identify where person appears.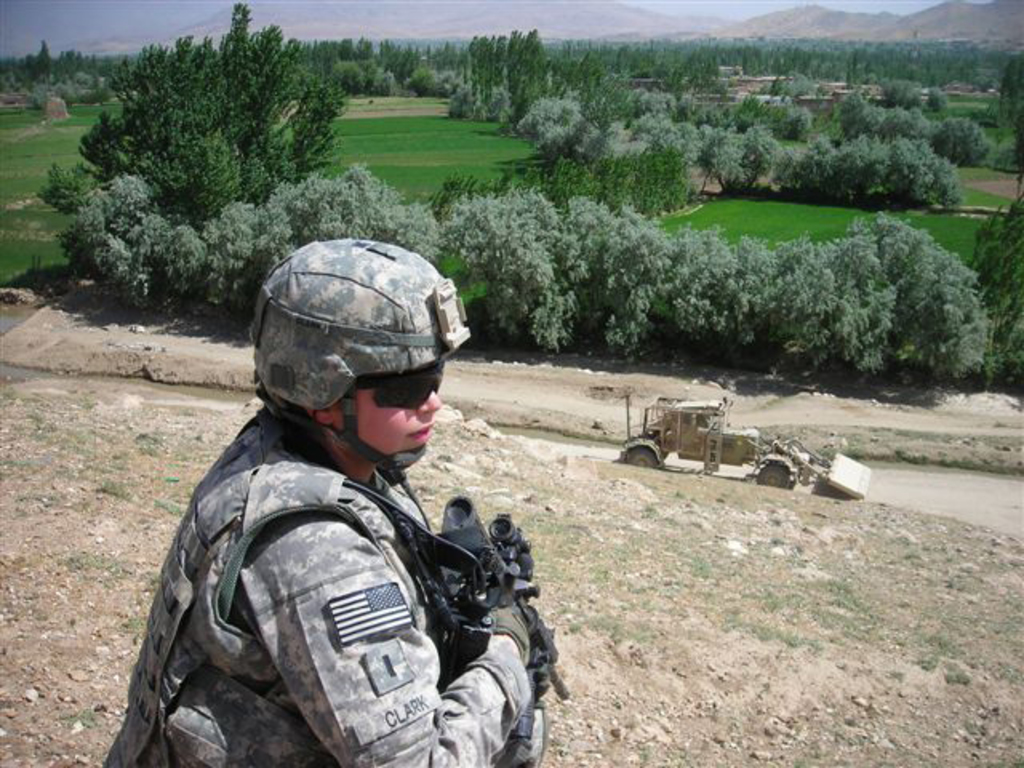
Appears at locate(102, 234, 547, 766).
